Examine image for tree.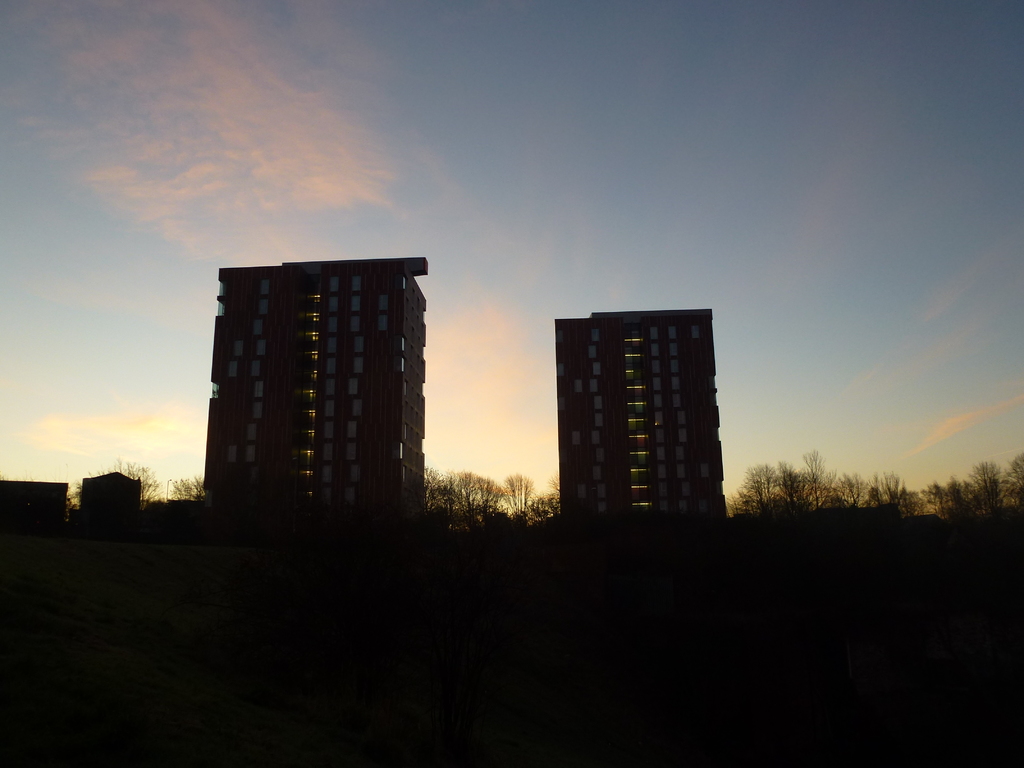
Examination result: (left=68, top=463, right=149, bottom=503).
